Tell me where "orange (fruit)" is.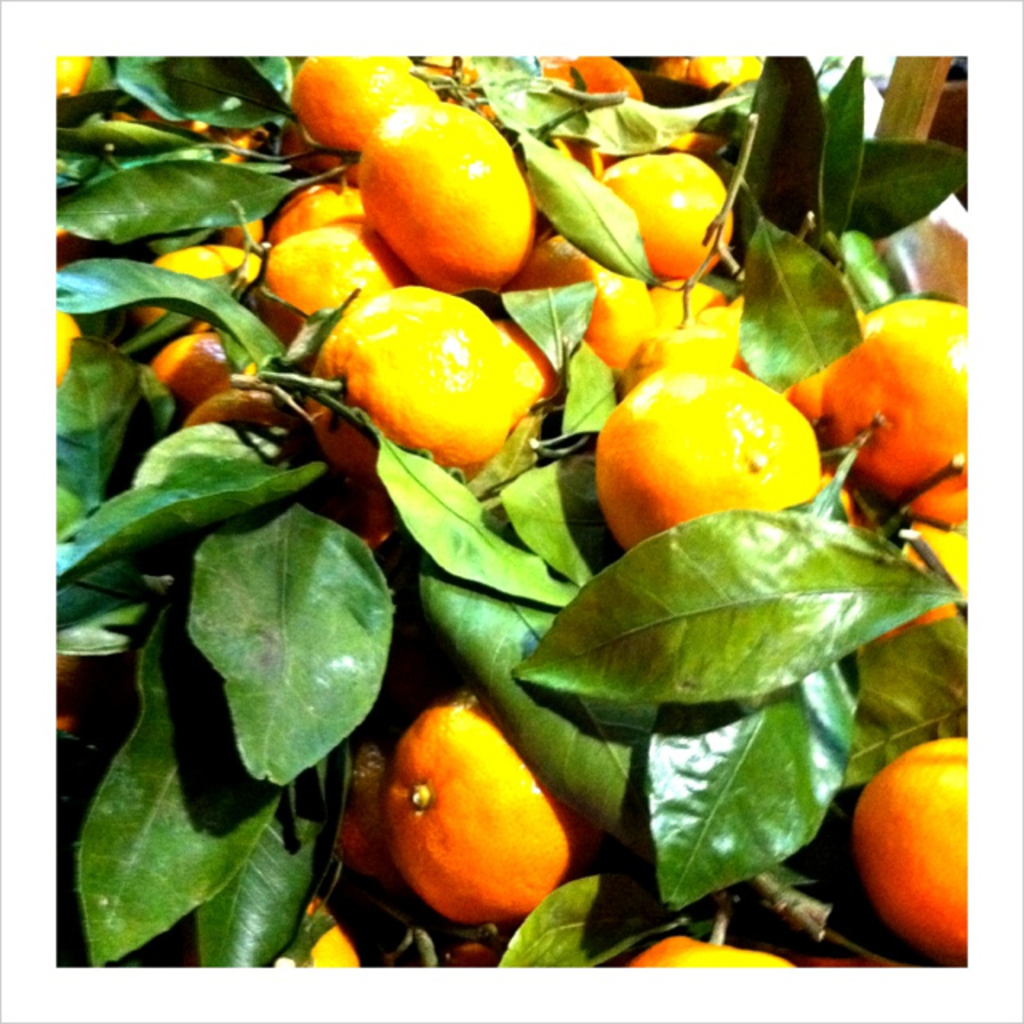
"orange (fruit)" is at Rect(659, 285, 741, 373).
